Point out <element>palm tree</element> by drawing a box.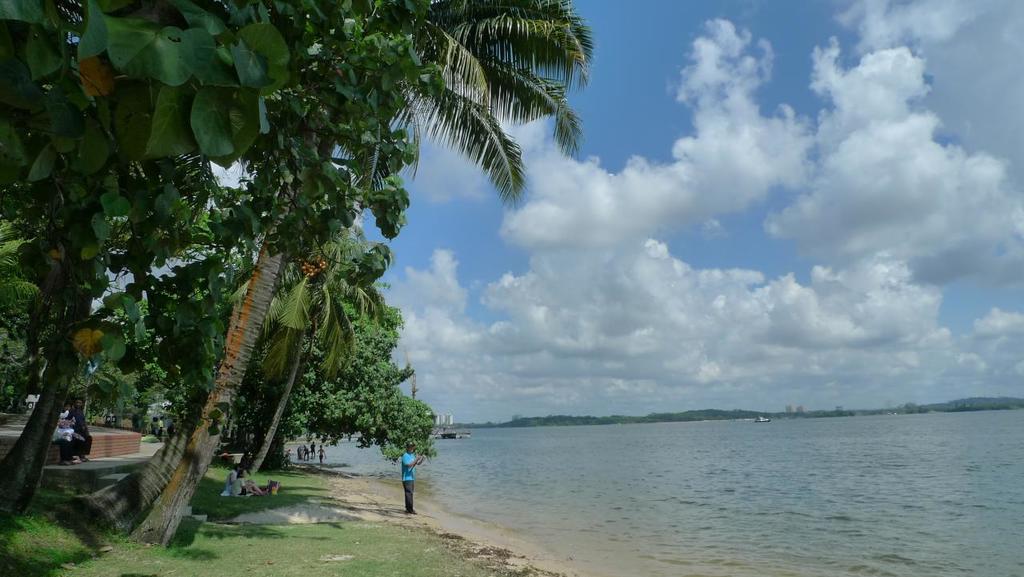
{"x1": 182, "y1": 278, "x2": 243, "y2": 418}.
